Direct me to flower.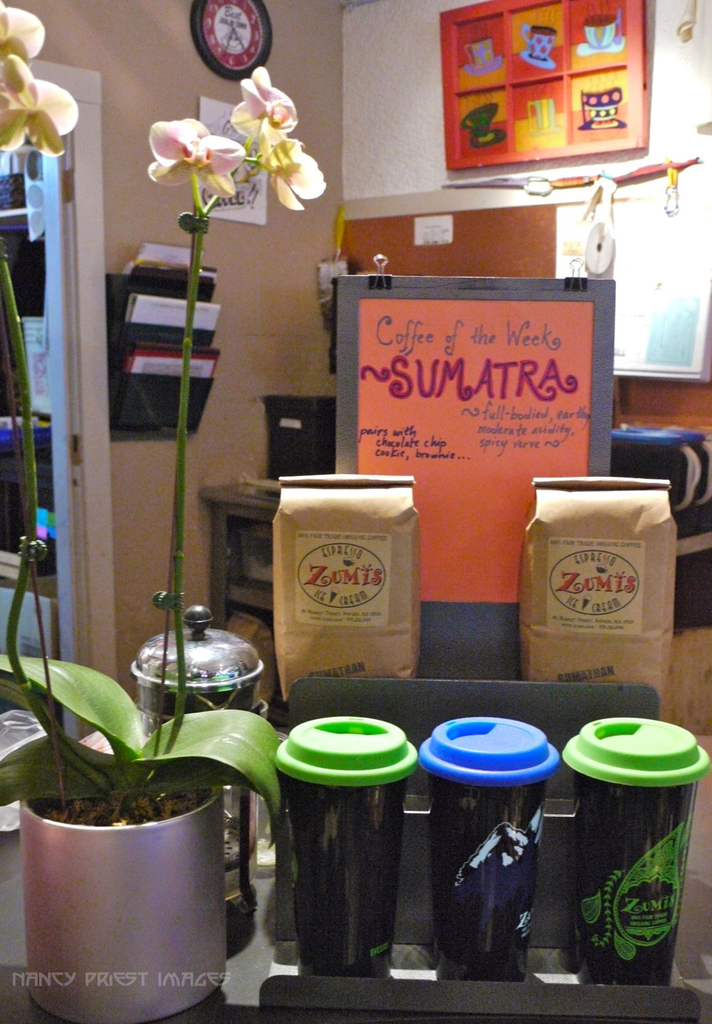
Direction: x1=226, y1=65, x2=324, y2=210.
